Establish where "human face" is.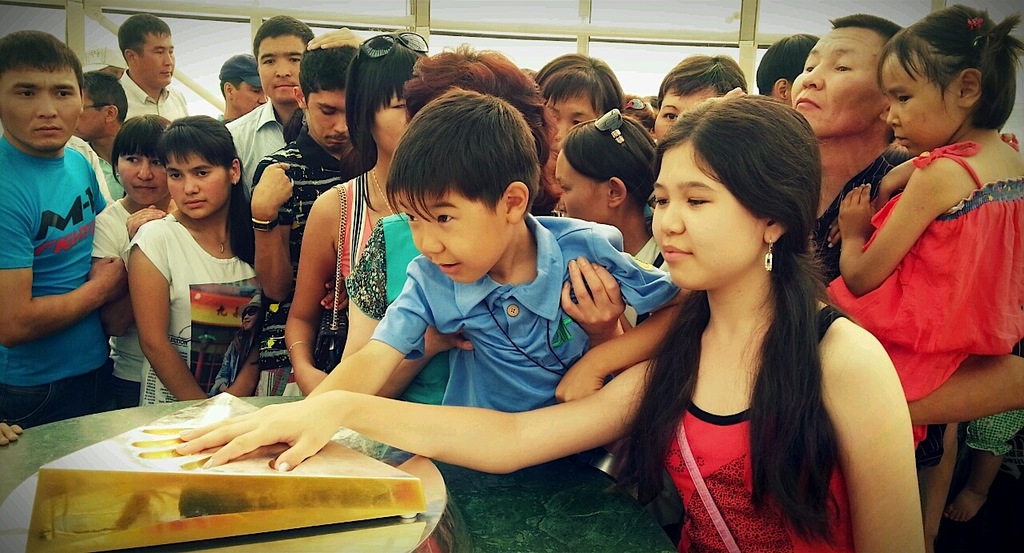
Established at [256, 36, 302, 101].
